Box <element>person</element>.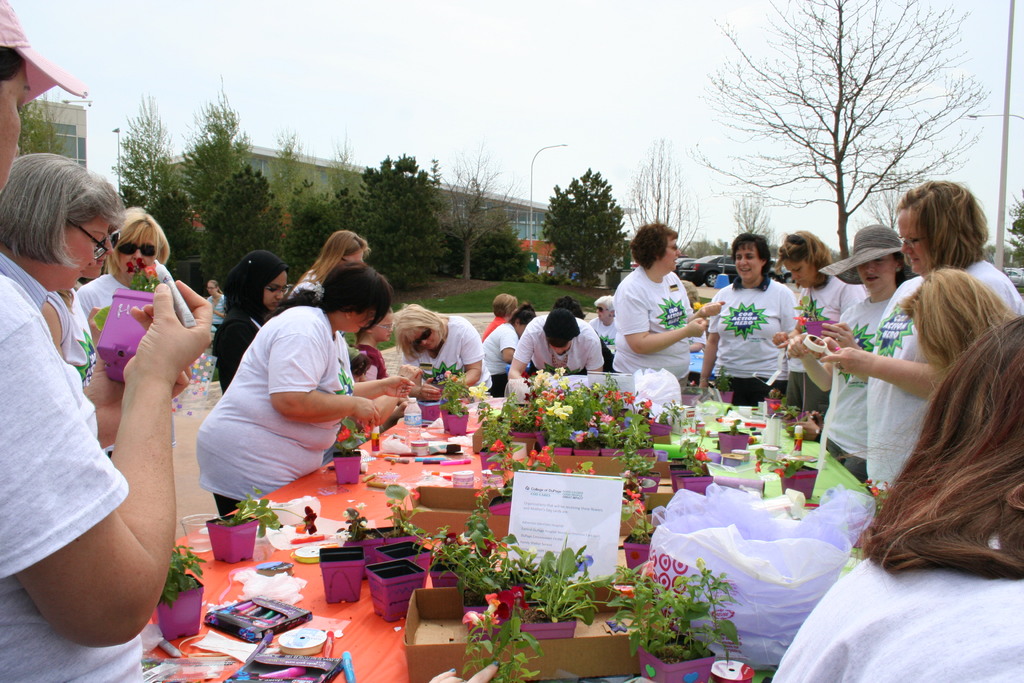
681,278,708,374.
